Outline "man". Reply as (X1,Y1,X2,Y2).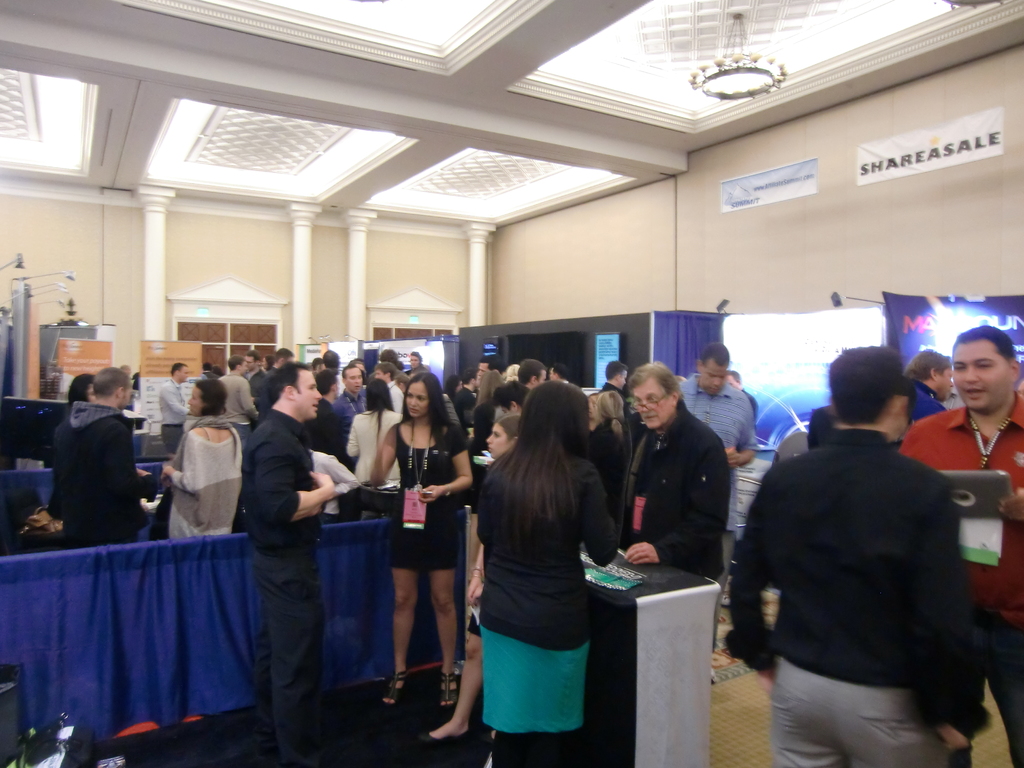
(733,345,980,767).
